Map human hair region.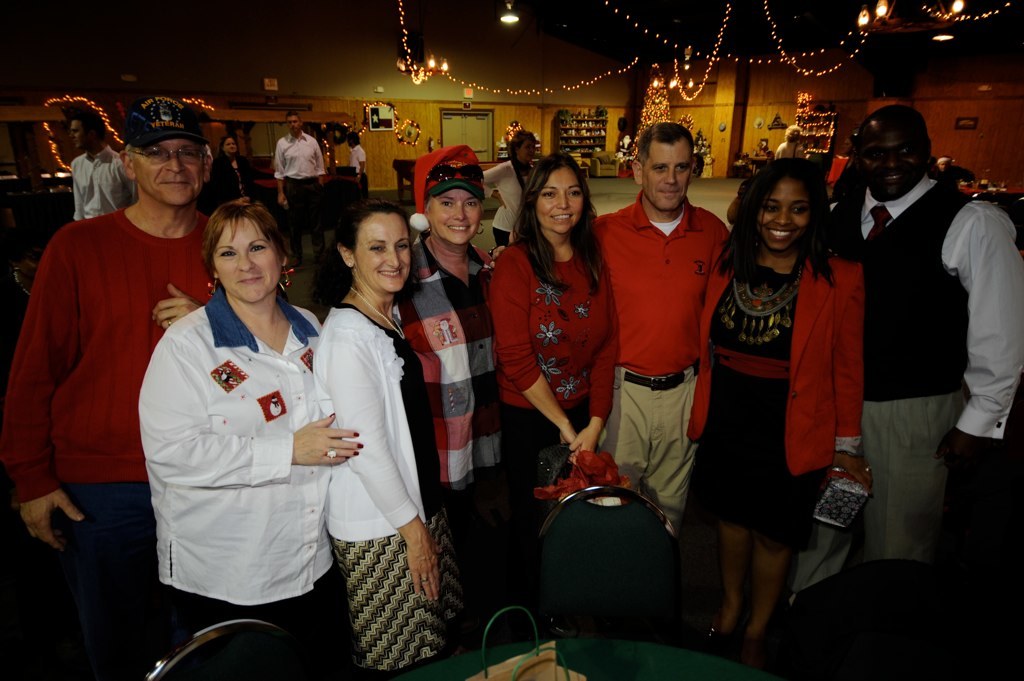
Mapped to {"x1": 339, "y1": 202, "x2": 408, "y2": 252}.
